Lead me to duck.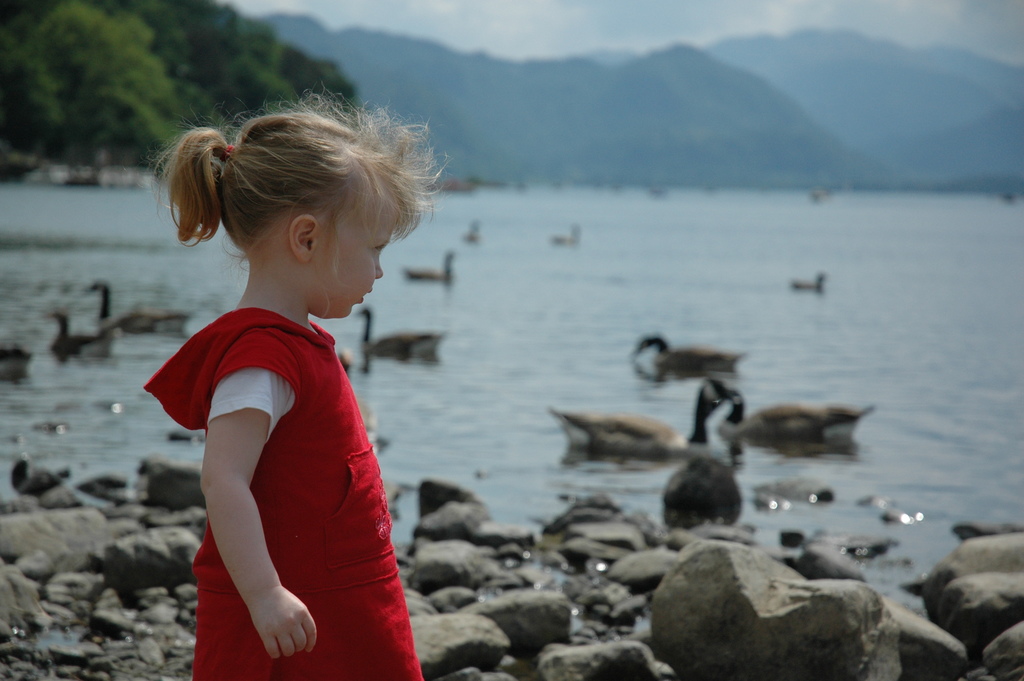
Lead to locate(354, 298, 452, 366).
